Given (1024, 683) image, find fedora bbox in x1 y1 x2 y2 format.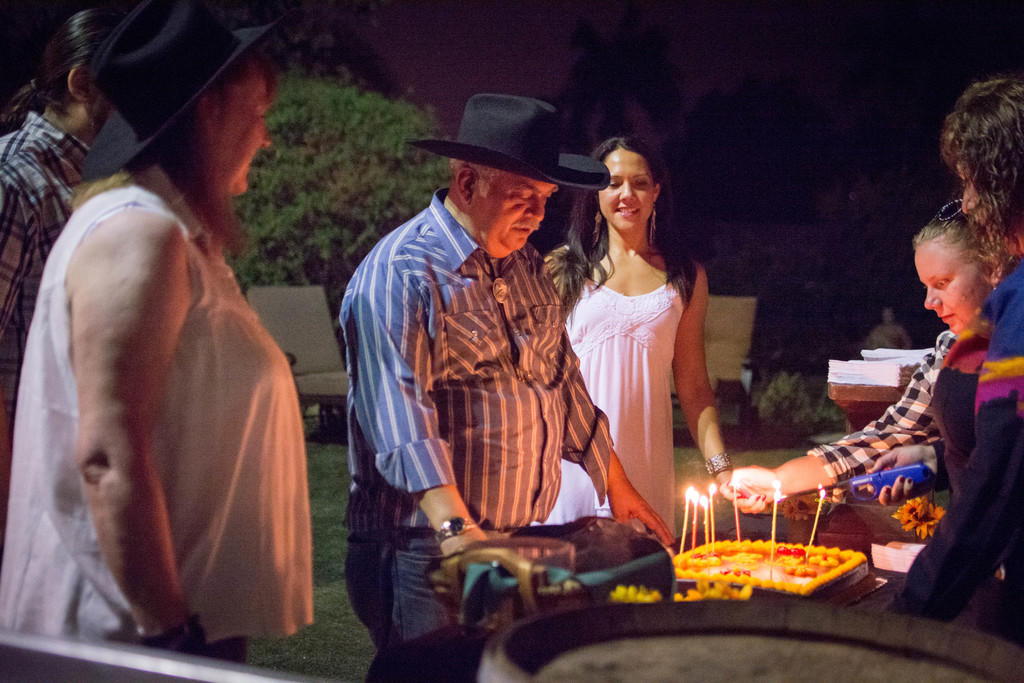
83 0 296 178.
